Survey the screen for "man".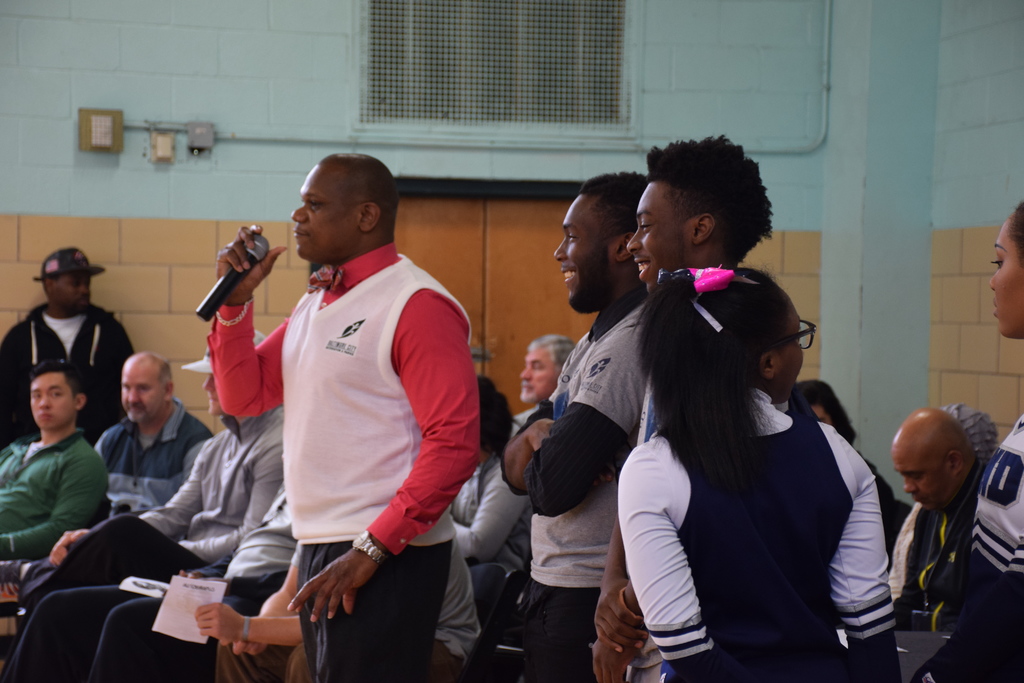
Survey found: <box>514,334,579,441</box>.
